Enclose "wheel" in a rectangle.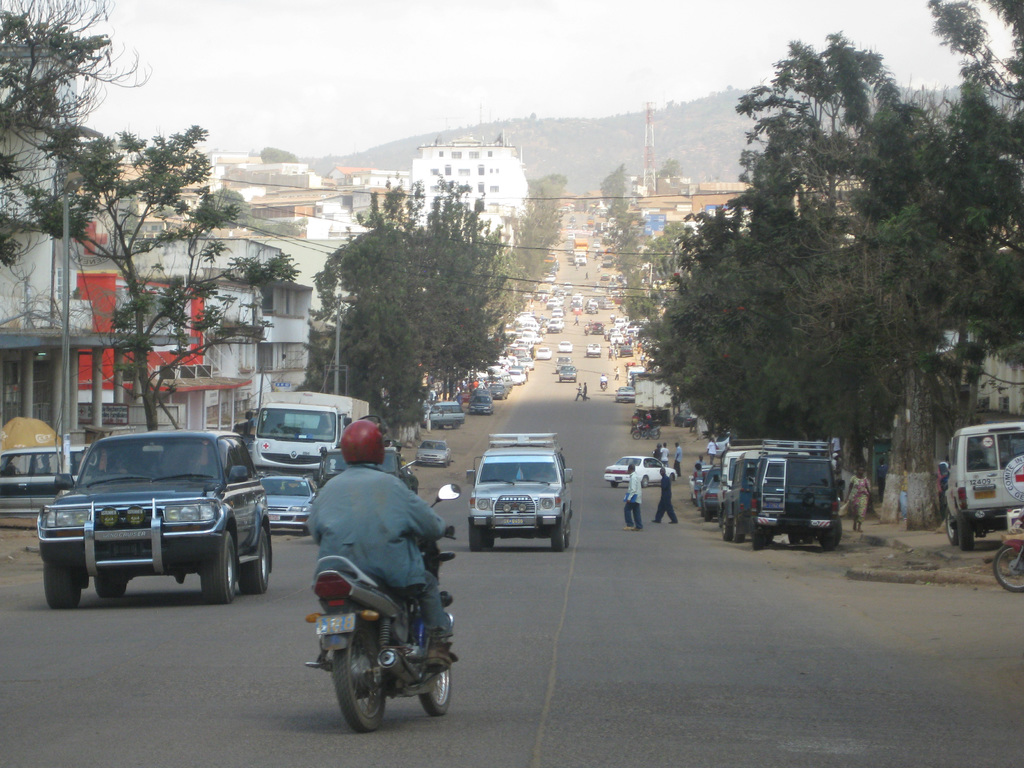
(x1=787, y1=531, x2=796, y2=545).
